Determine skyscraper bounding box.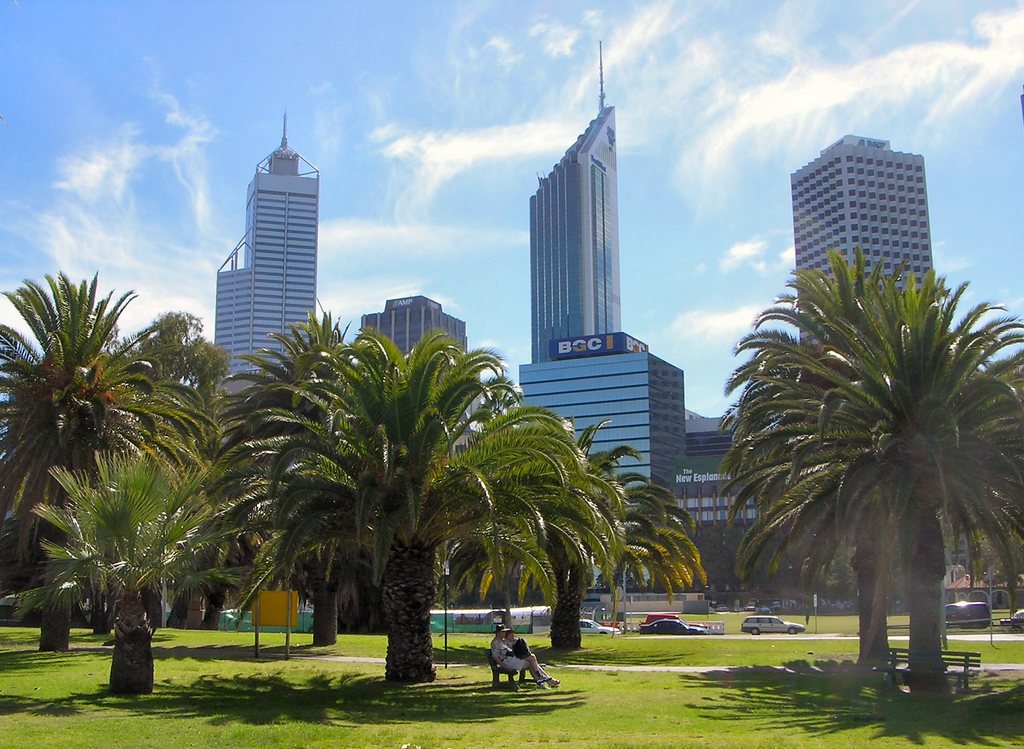
Determined: x1=214 y1=111 x2=320 y2=374.
